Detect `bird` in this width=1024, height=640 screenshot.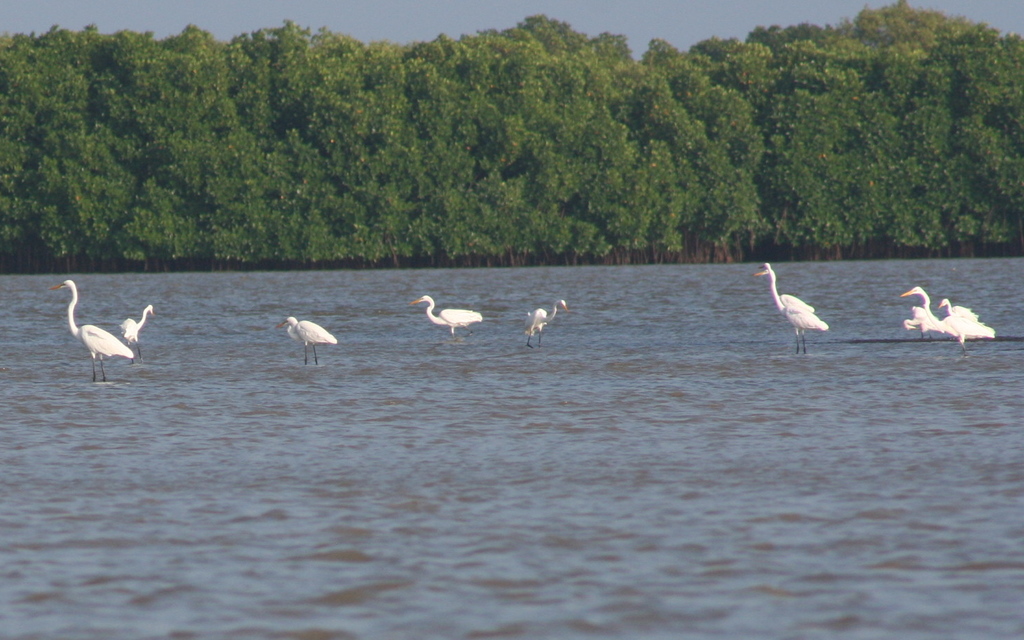
Detection: BBox(751, 265, 831, 357).
